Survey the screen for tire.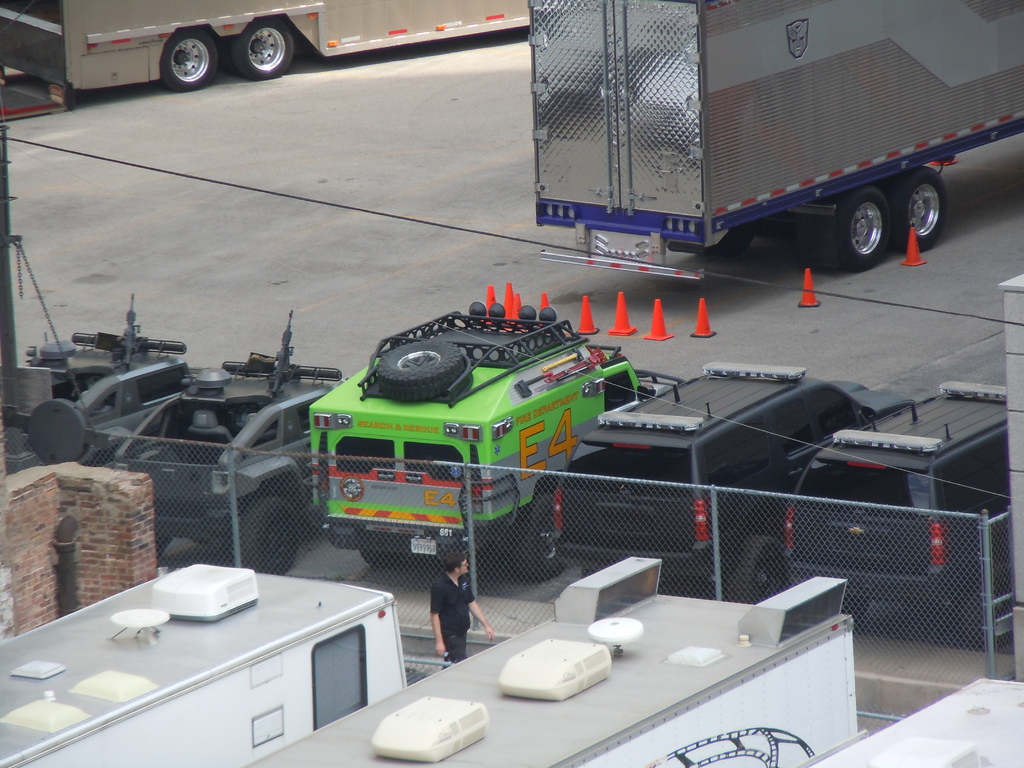
Survey found: bbox=[840, 595, 868, 625].
